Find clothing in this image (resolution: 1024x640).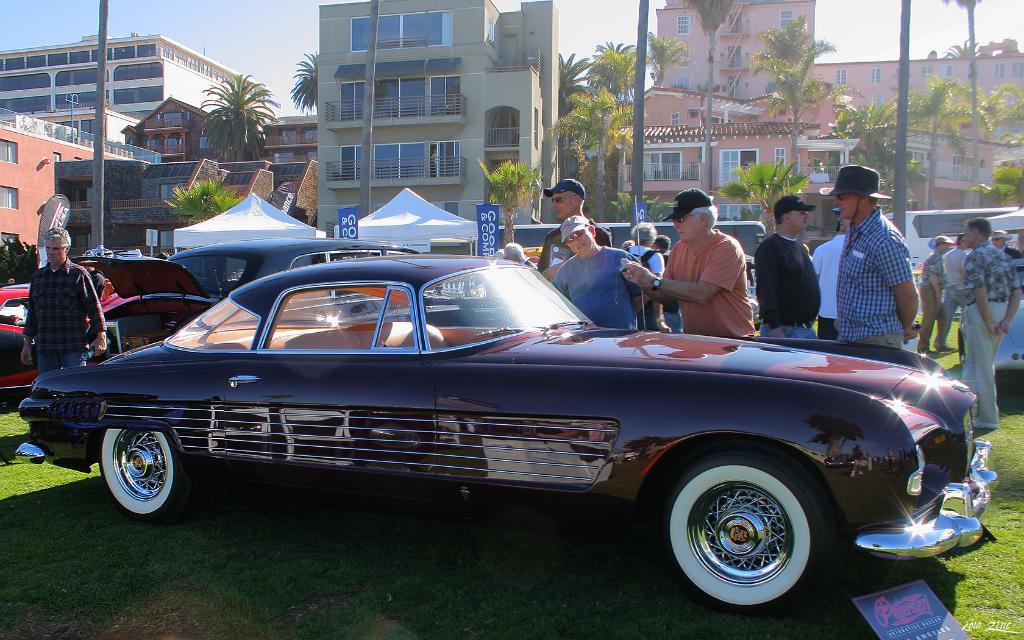
box=[659, 250, 684, 334].
